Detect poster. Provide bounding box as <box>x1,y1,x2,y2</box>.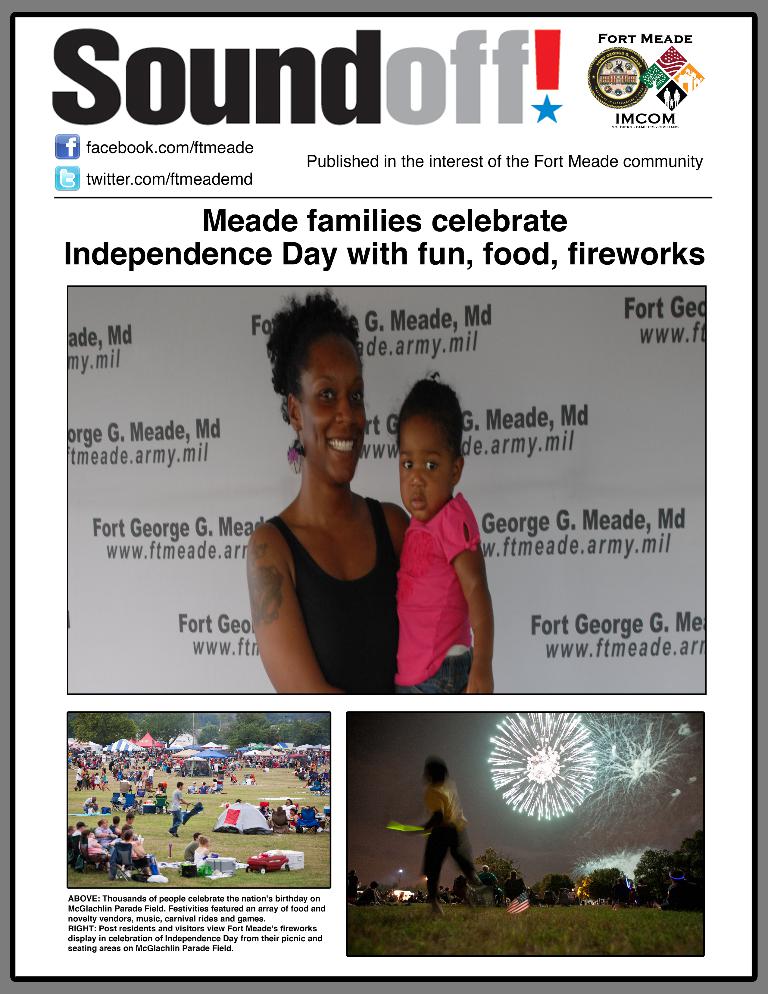
<box>9,15,757,976</box>.
